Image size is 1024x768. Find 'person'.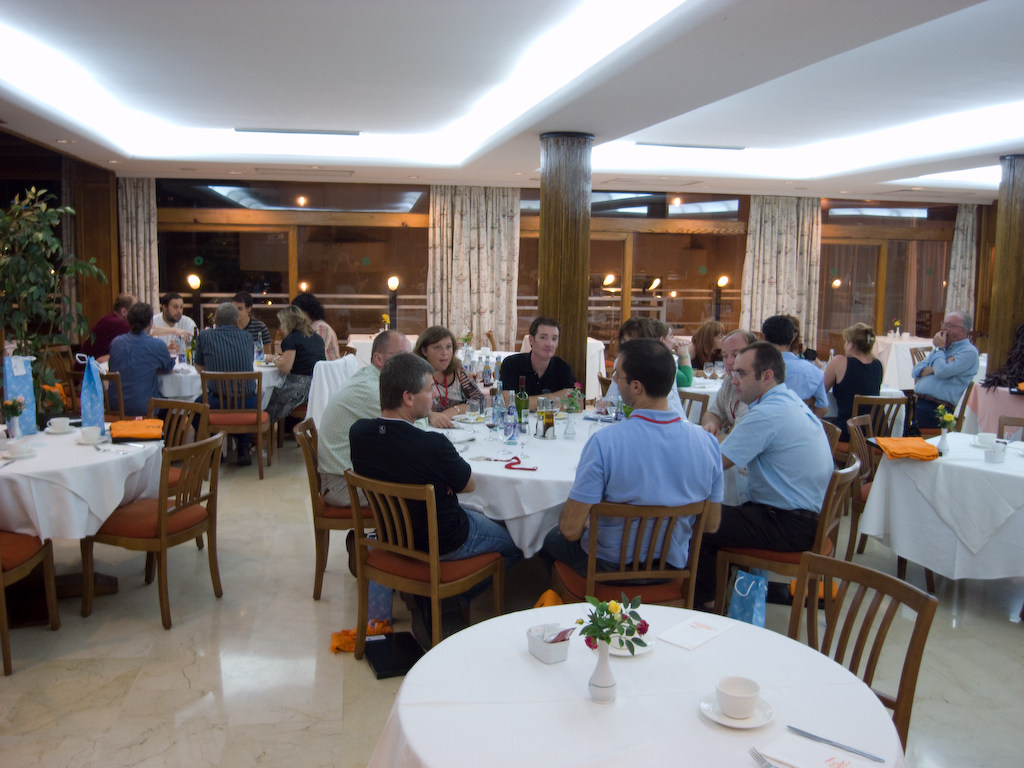
[left=314, top=331, right=416, bottom=580].
